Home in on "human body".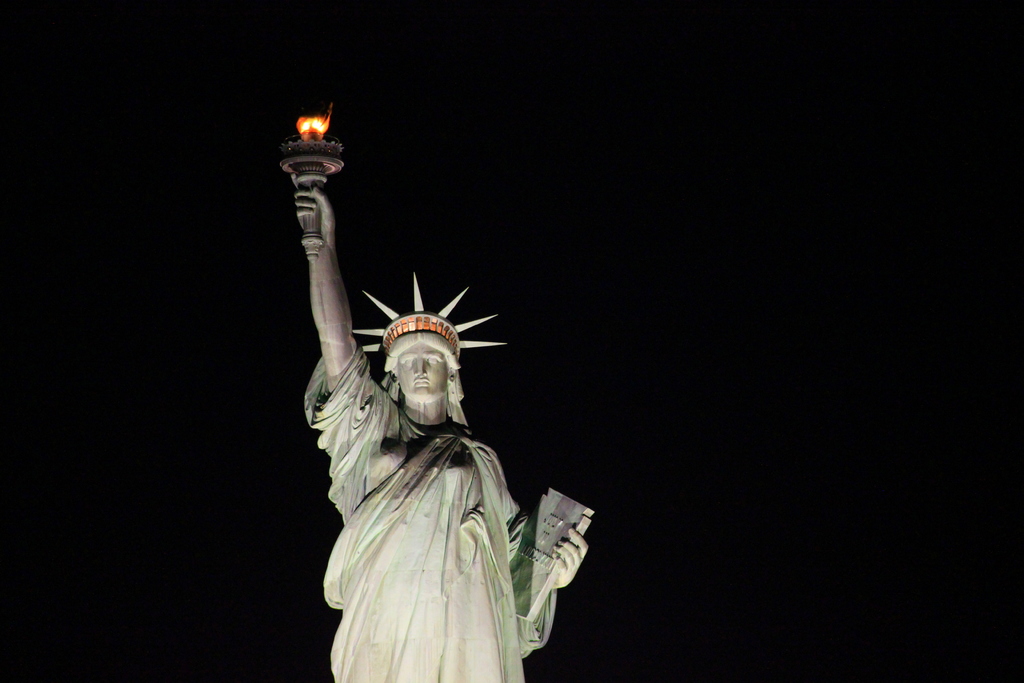
Homed in at [287, 96, 618, 682].
